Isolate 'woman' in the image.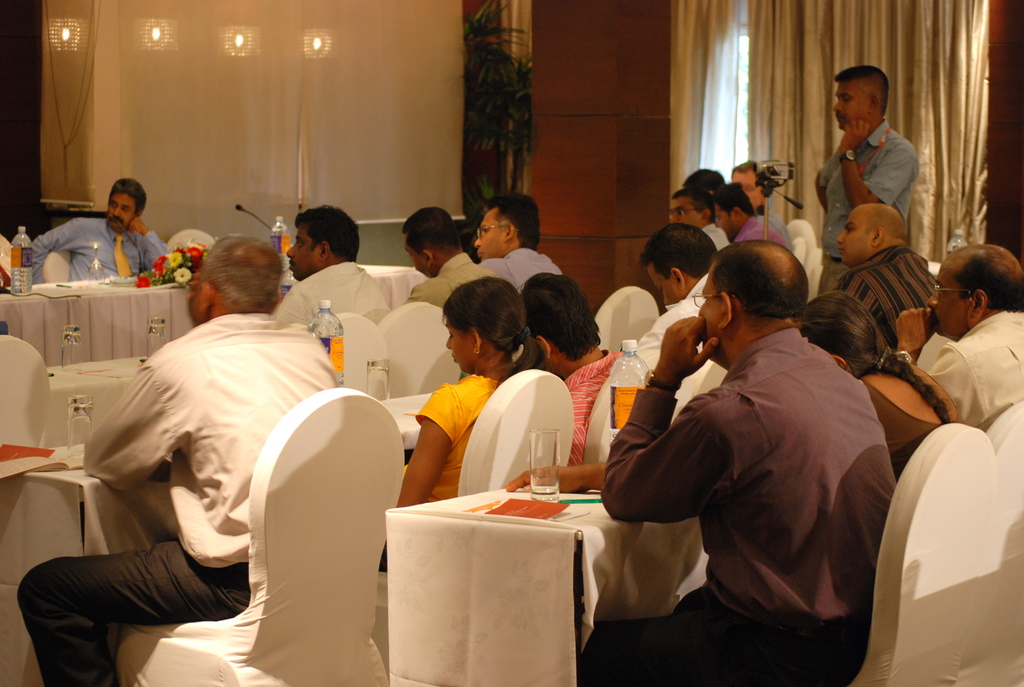
Isolated region: Rect(796, 294, 964, 478).
